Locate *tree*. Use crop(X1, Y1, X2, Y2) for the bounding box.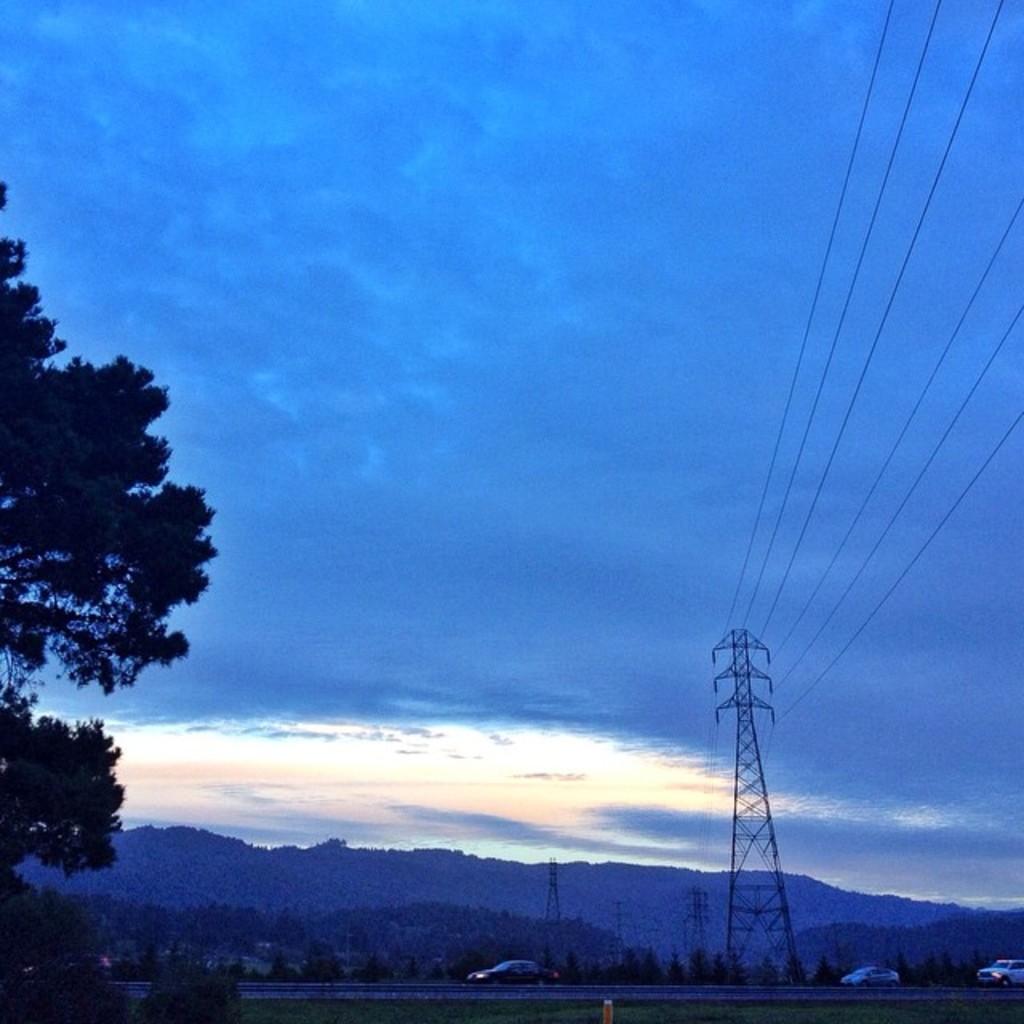
crop(424, 962, 448, 982).
